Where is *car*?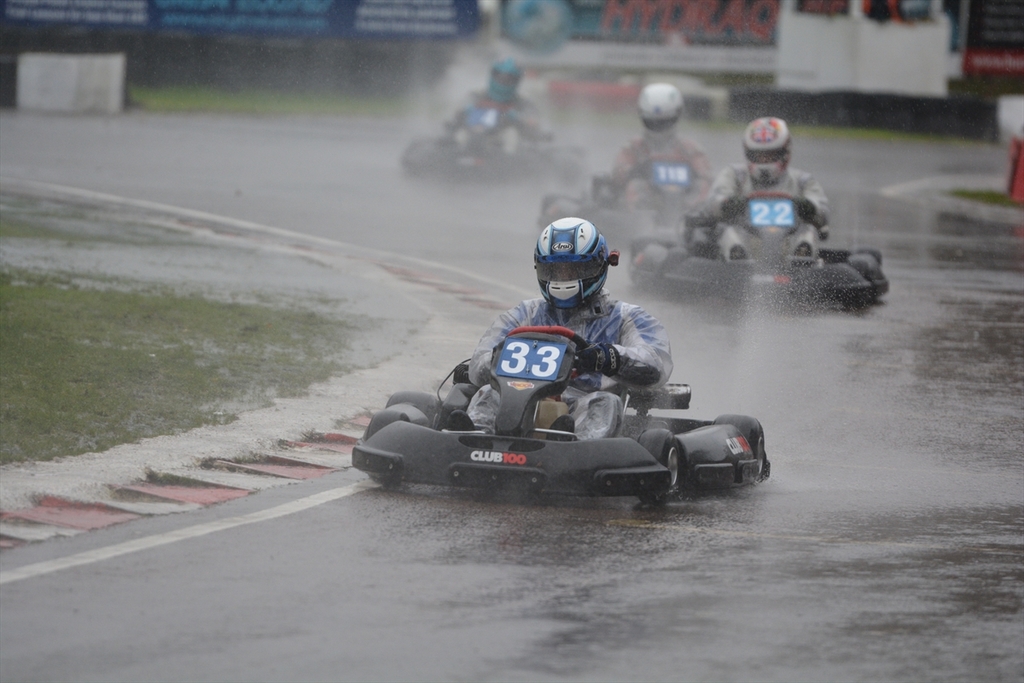
400, 105, 578, 175.
